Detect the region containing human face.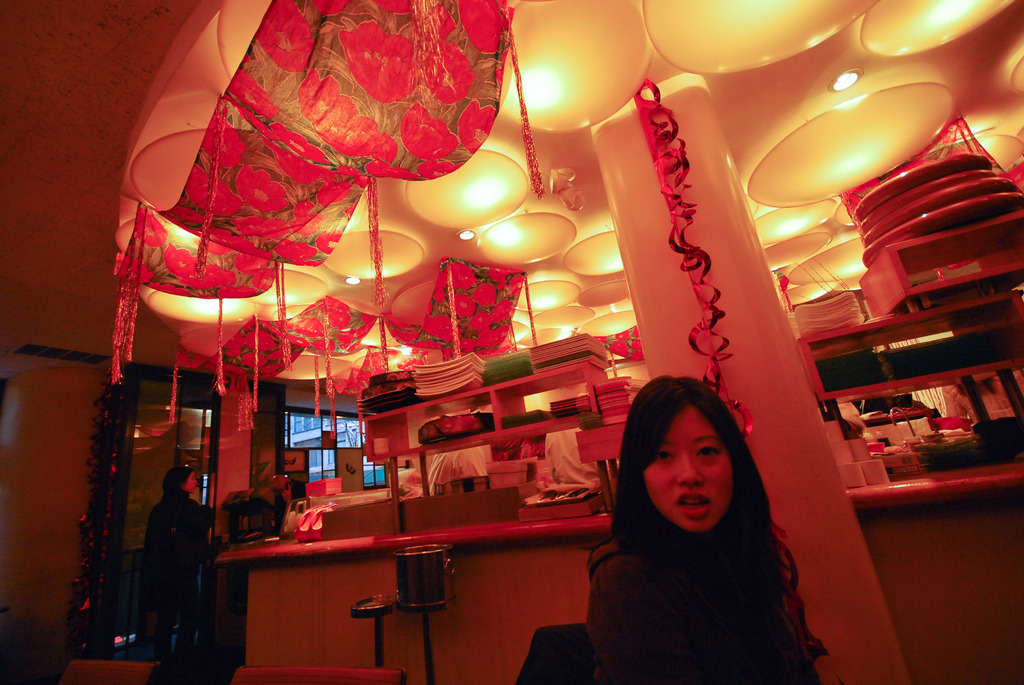
639, 416, 737, 531.
